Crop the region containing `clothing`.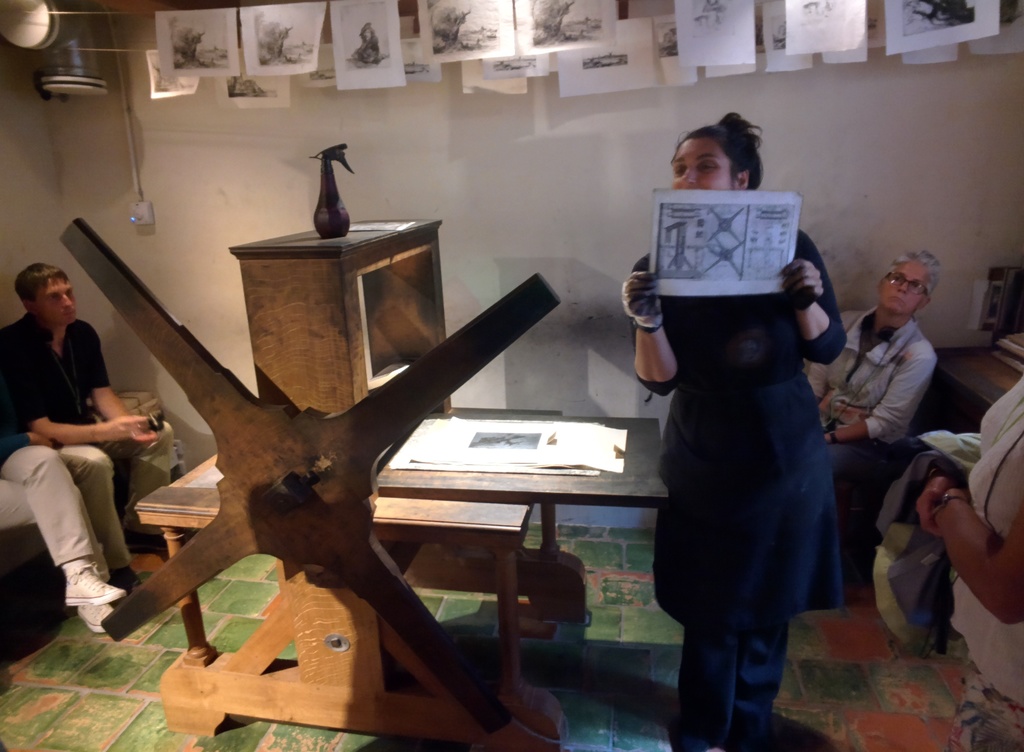
Crop region: box=[952, 375, 1023, 751].
